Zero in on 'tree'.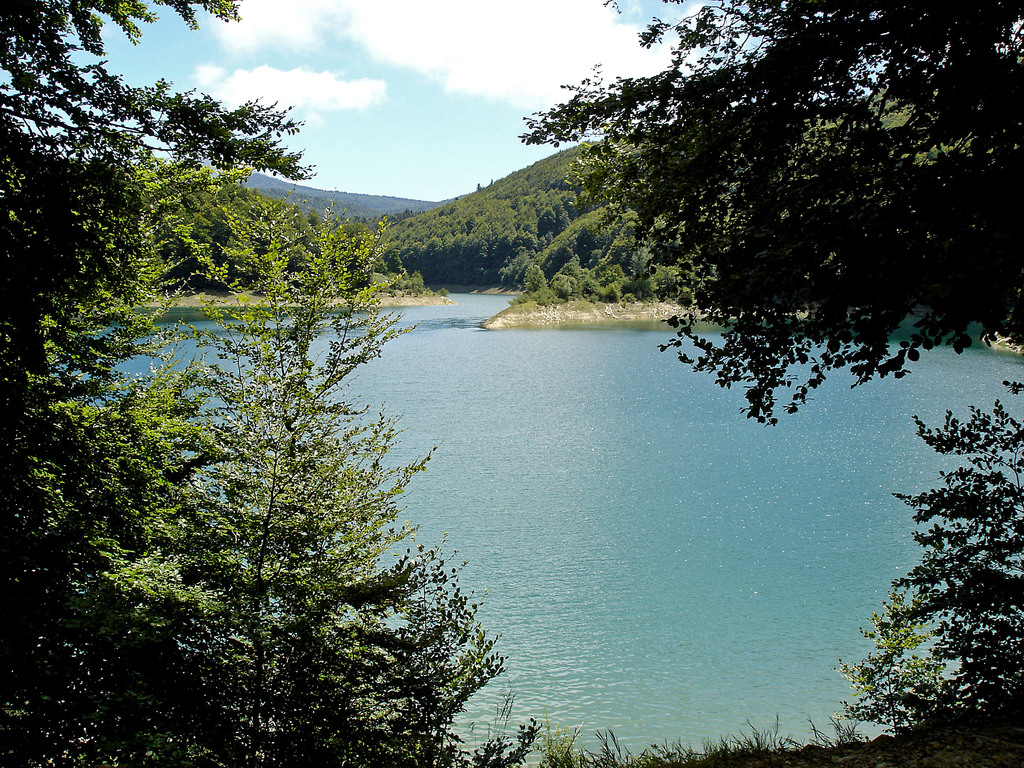
Zeroed in: 518, 0, 1023, 420.
